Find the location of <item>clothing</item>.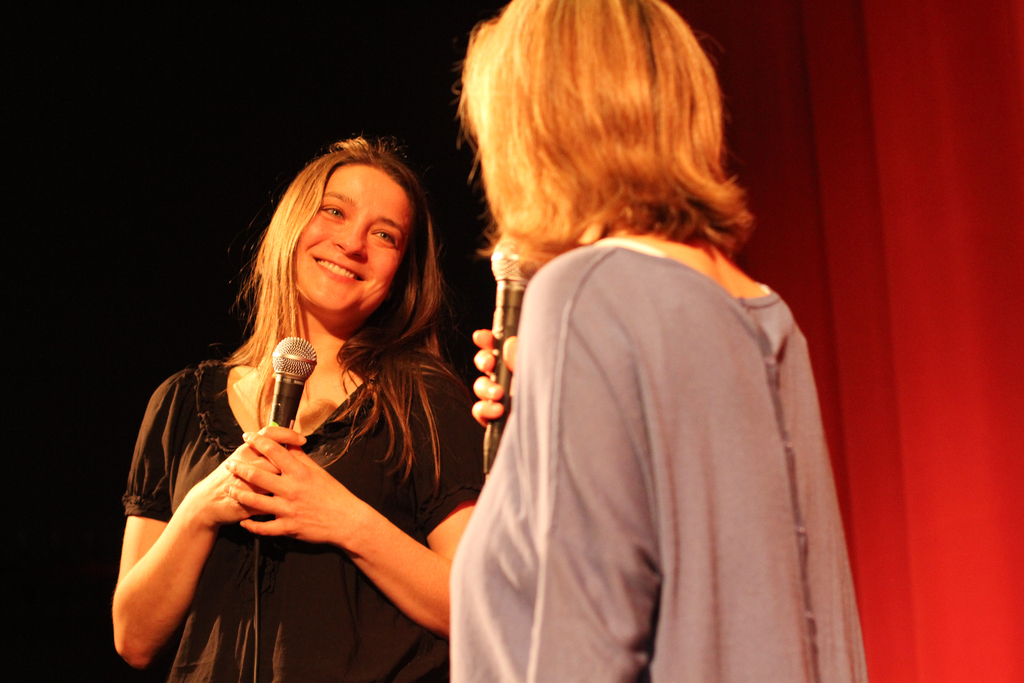
Location: x1=119, y1=352, x2=483, y2=682.
